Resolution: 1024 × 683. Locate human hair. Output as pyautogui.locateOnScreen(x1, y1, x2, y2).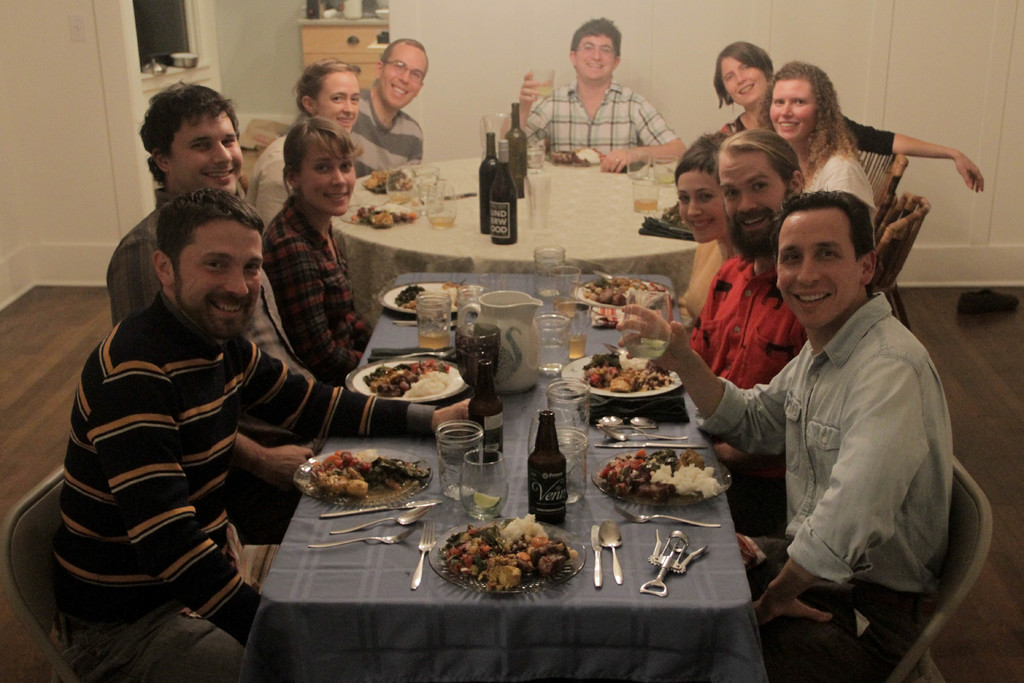
pyautogui.locateOnScreen(292, 60, 367, 123).
